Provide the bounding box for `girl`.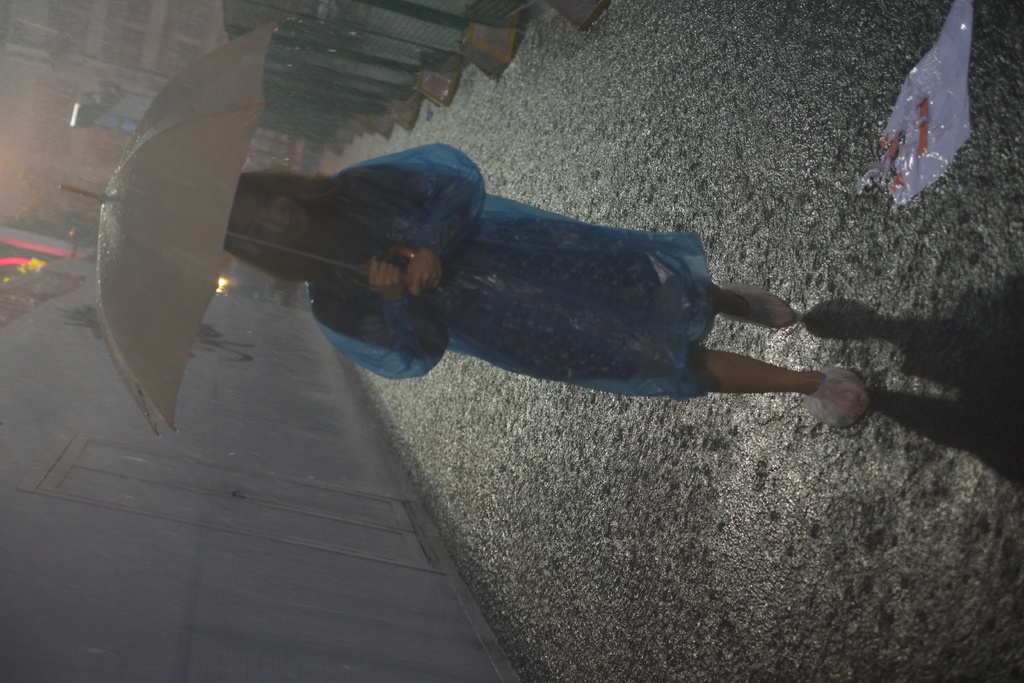
[left=225, top=142, right=865, bottom=410].
